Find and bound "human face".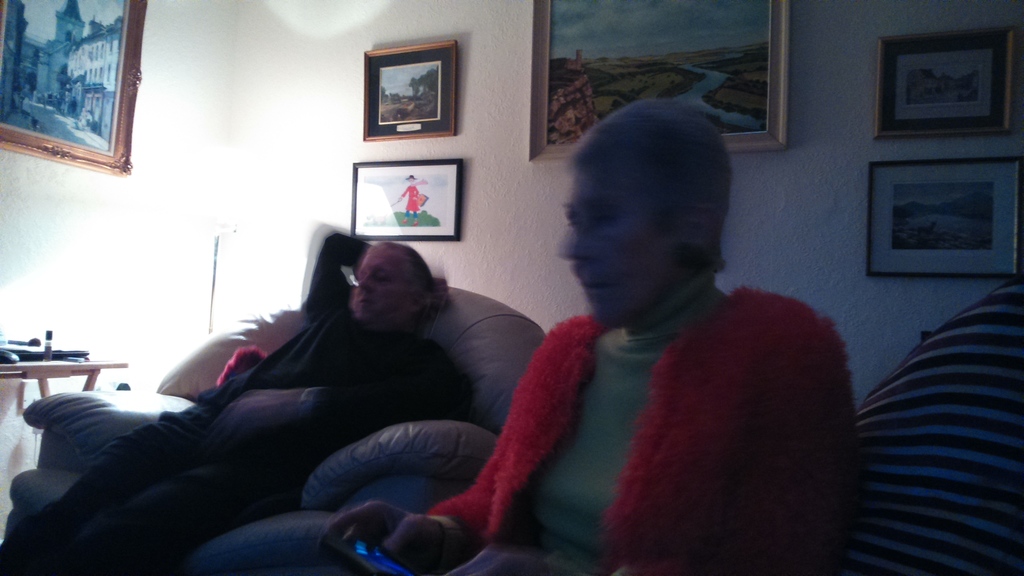
Bound: box(354, 242, 412, 320).
